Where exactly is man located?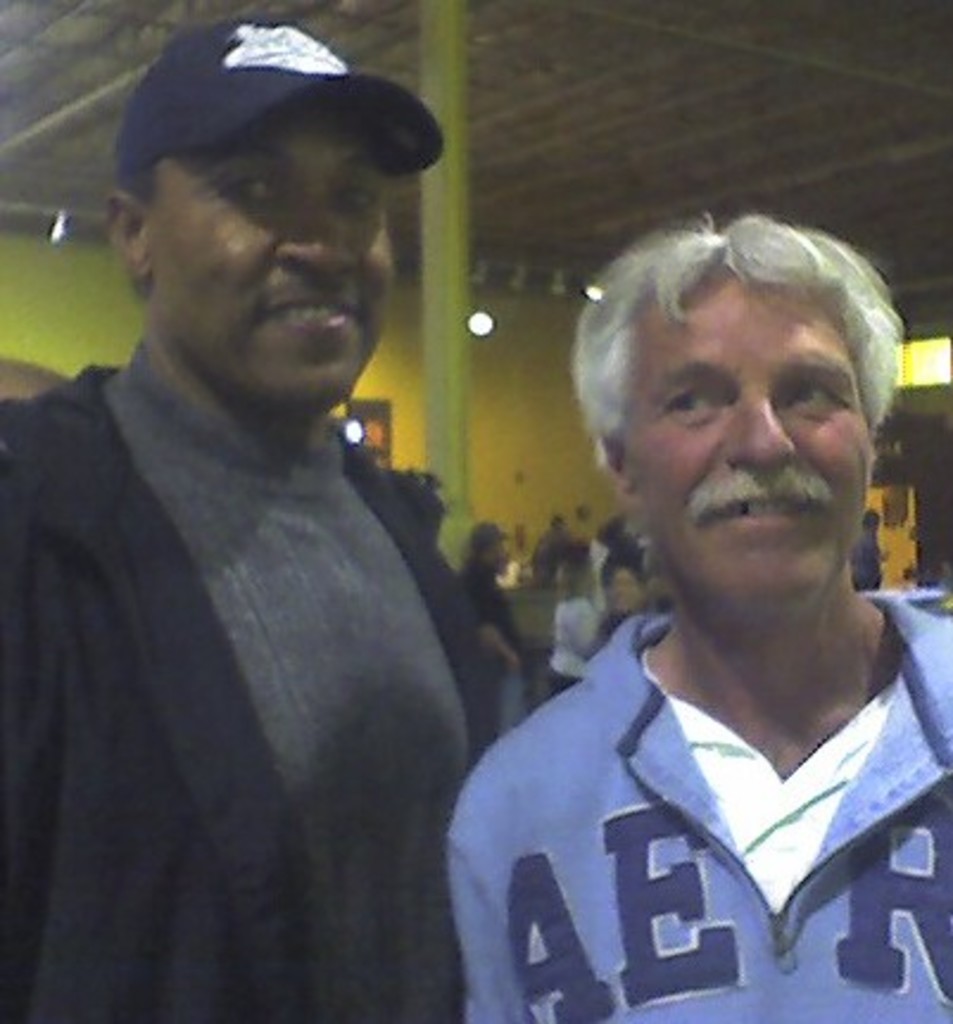
Its bounding box is [573,565,673,670].
